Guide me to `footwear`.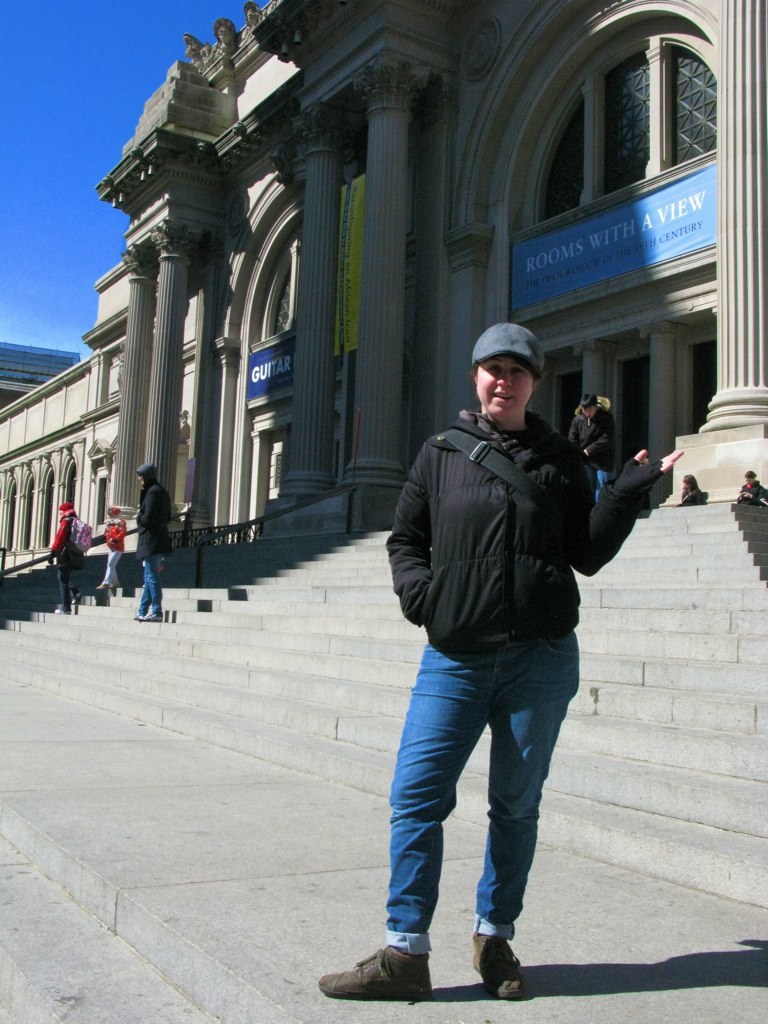
Guidance: {"left": 319, "top": 941, "right": 450, "bottom": 1003}.
